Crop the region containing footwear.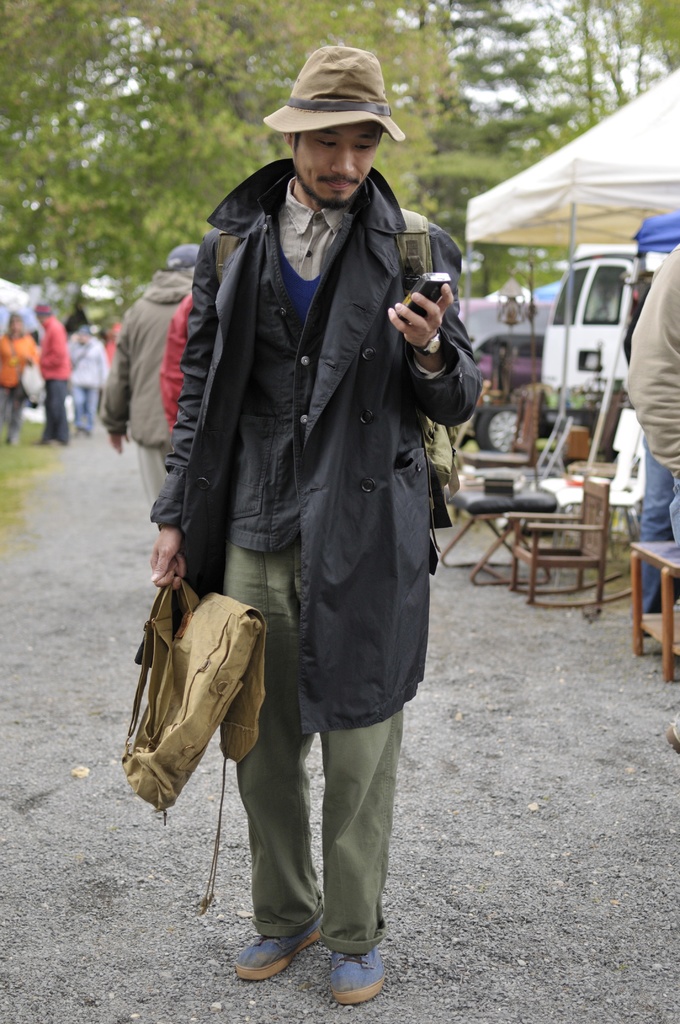
Crop region: box(665, 702, 679, 760).
